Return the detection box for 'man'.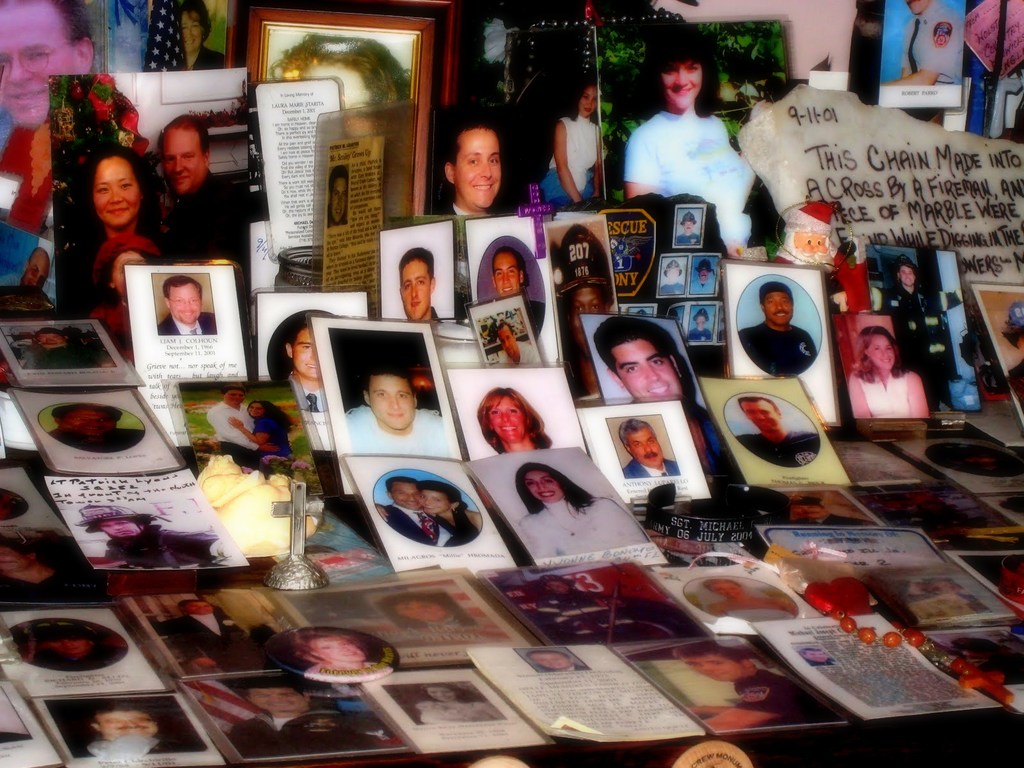
{"left": 161, "top": 598, "right": 277, "bottom": 676}.
